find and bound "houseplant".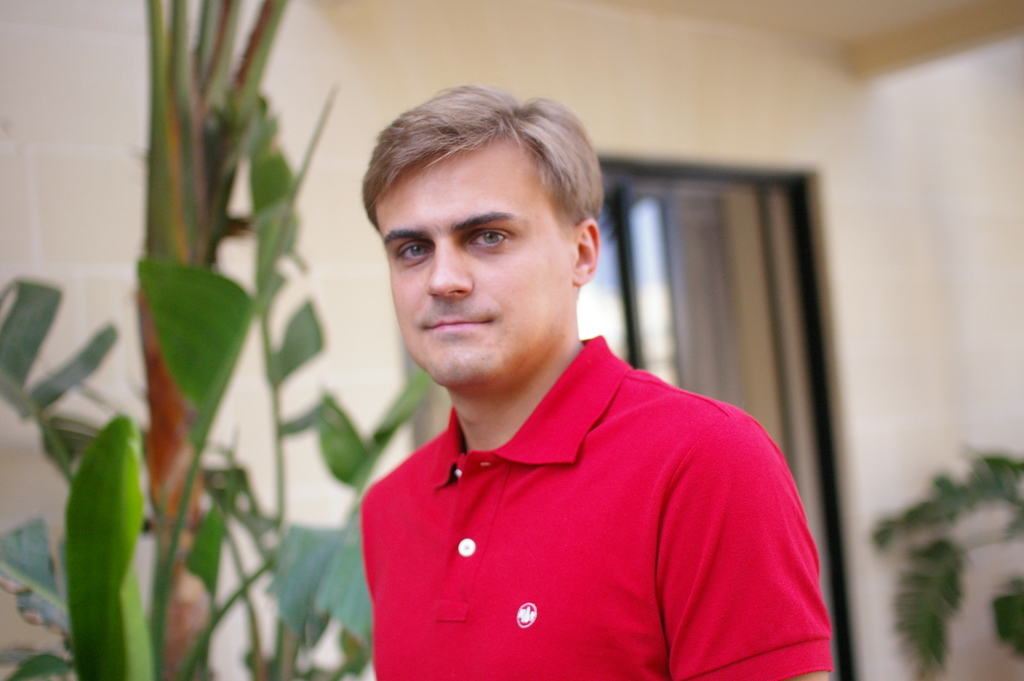
Bound: 4,0,444,680.
